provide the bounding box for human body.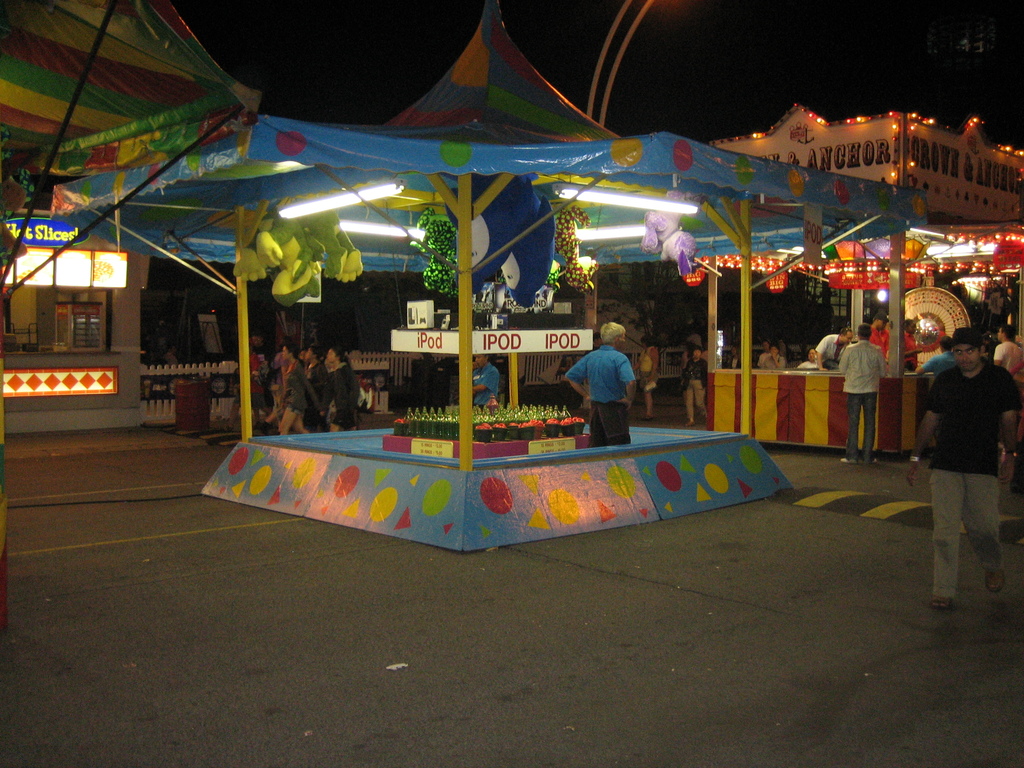
l=756, t=351, r=769, b=367.
